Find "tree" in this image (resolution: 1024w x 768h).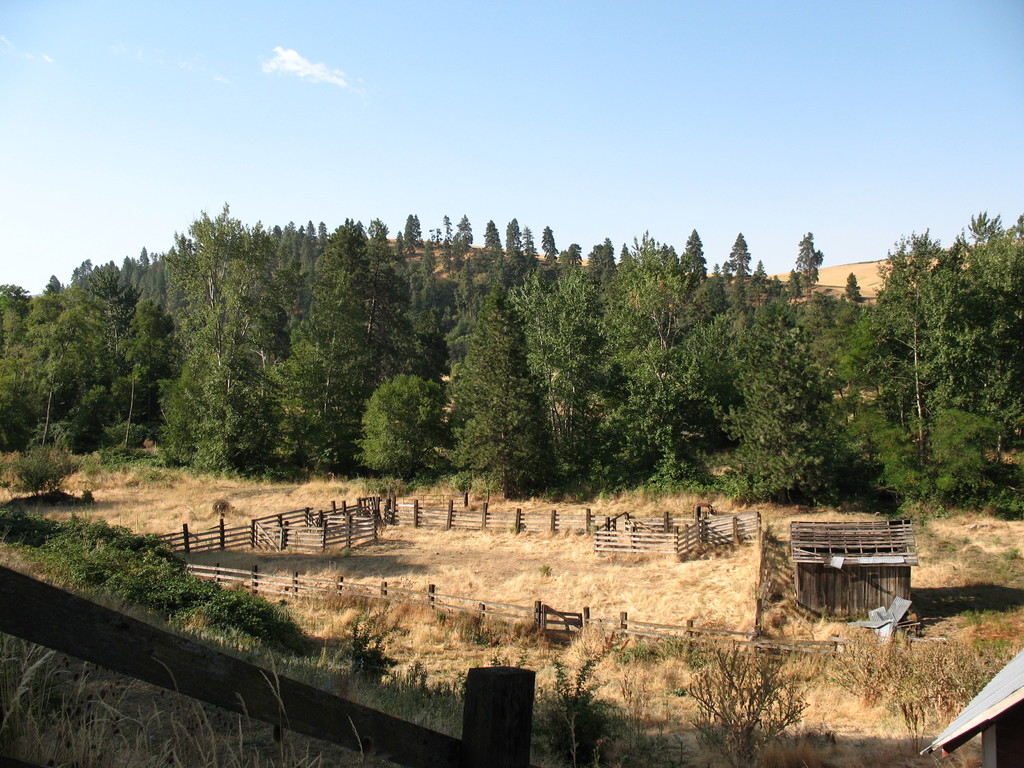
locate(844, 273, 862, 305).
